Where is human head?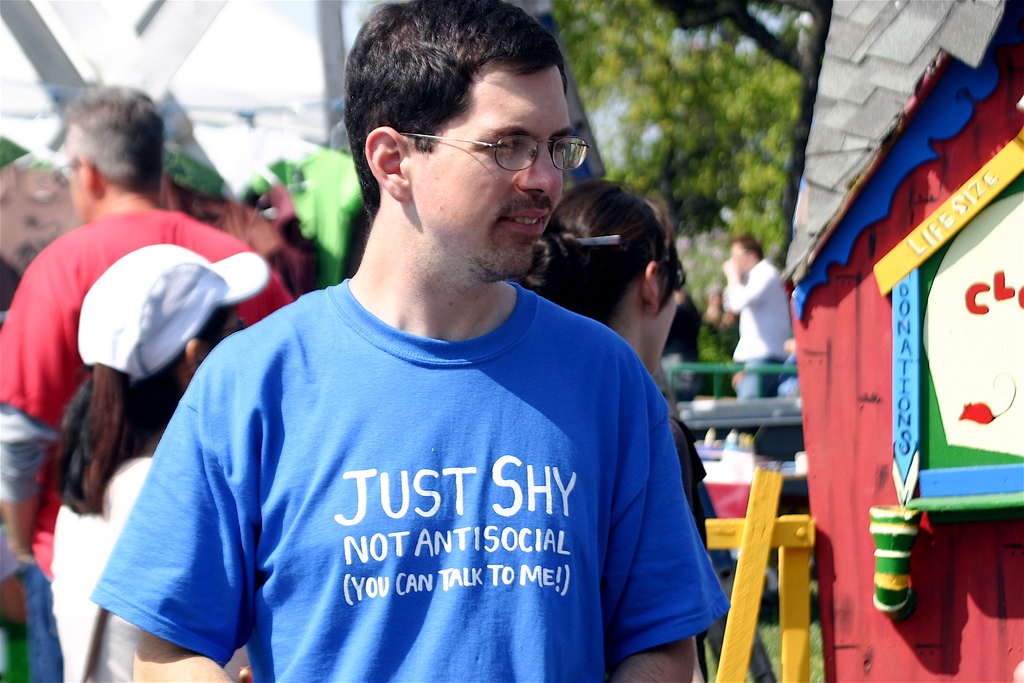
[75, 241, 248, 441].
